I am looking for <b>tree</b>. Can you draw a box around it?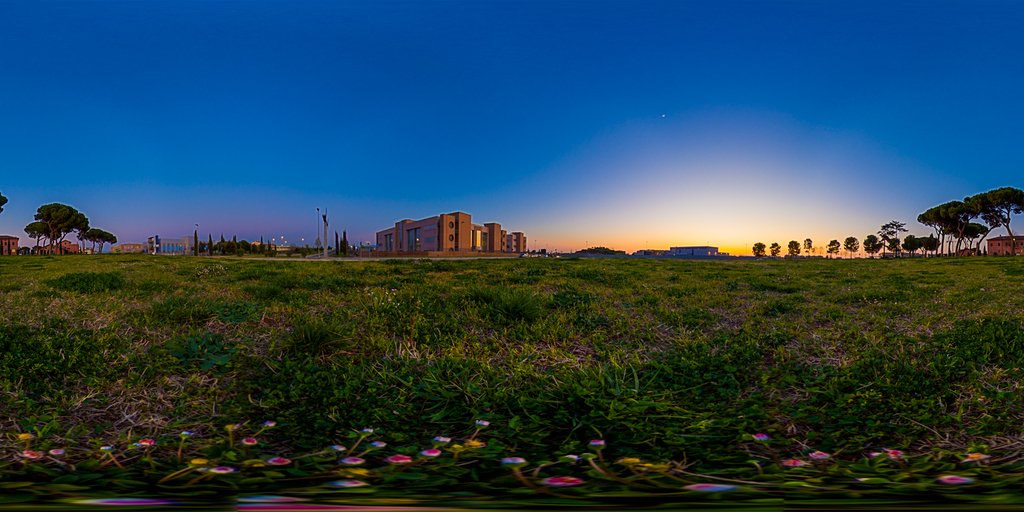
Sure, the bounding box is box=[0, 193, 6, 217].
